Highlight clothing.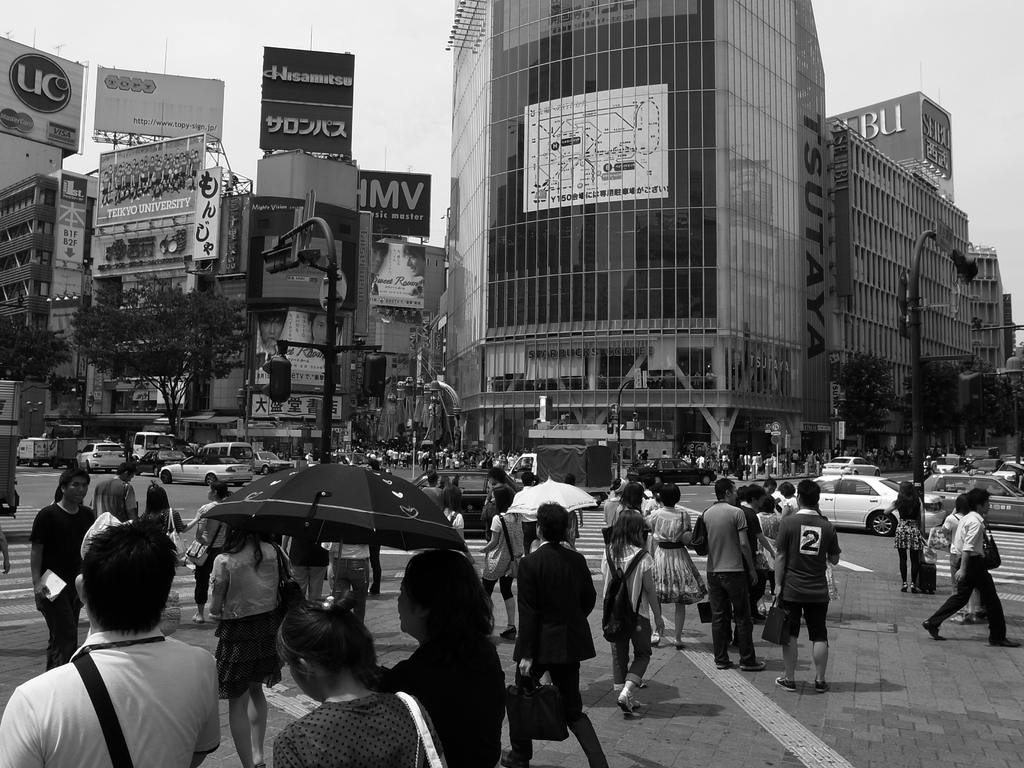
Highlighted region: select_region(747, 513, 784, 616).
